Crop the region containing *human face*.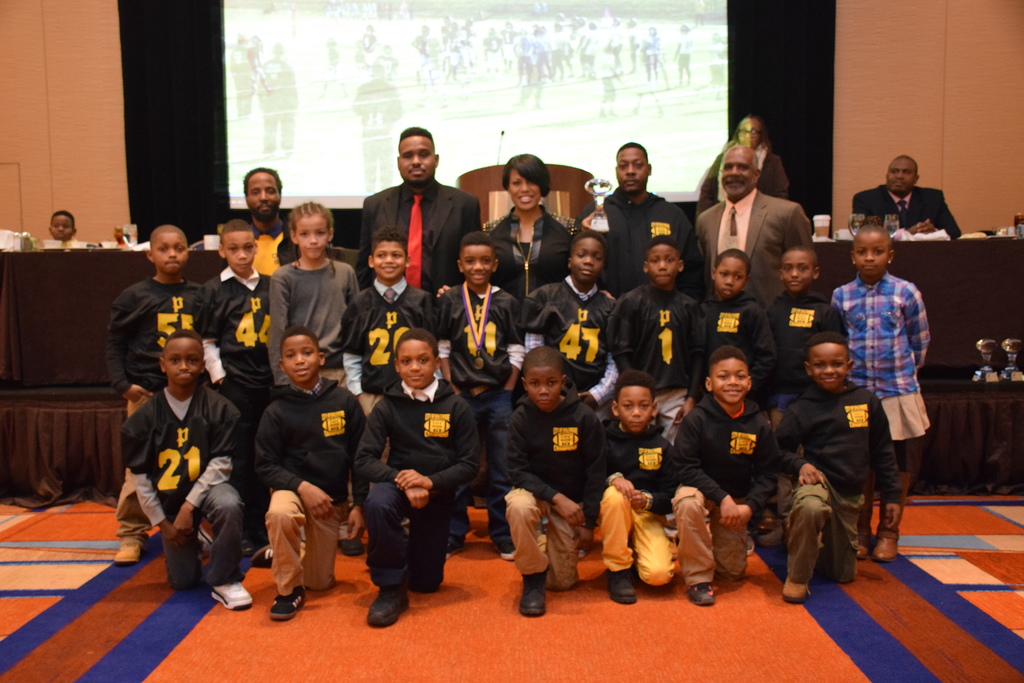
Crop region: left=283, top=338, right=320, bottom=383.
